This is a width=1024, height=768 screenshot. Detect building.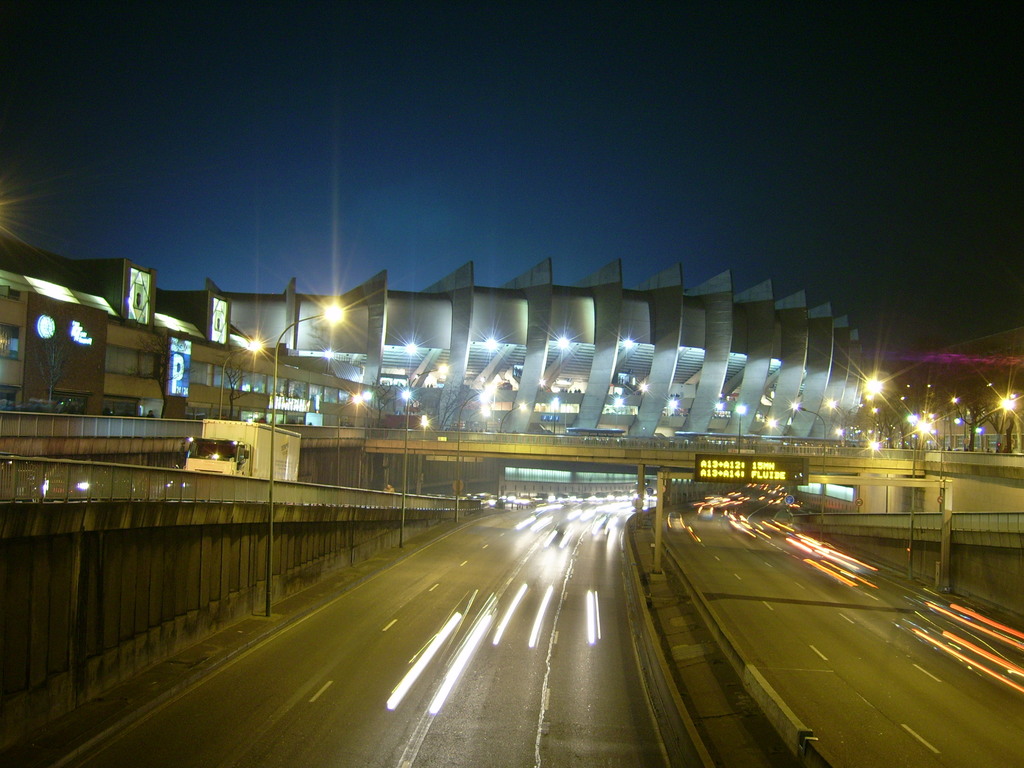
218, 255, 844, 495.
